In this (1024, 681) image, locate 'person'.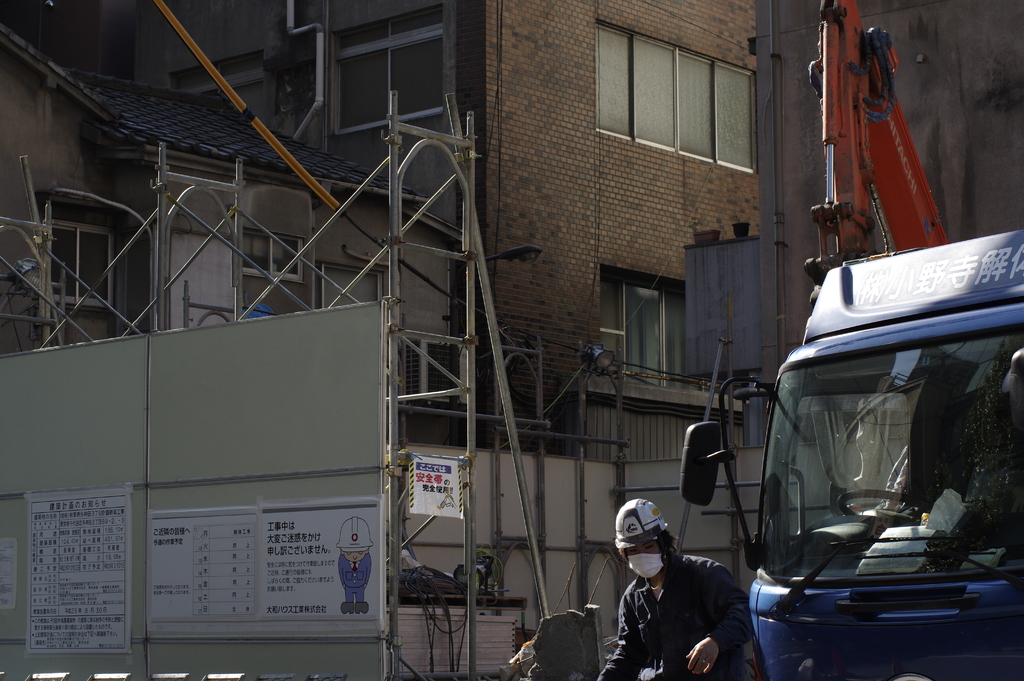
Bounding box: [x1=594, y1=502, x2=762, y2=680].
